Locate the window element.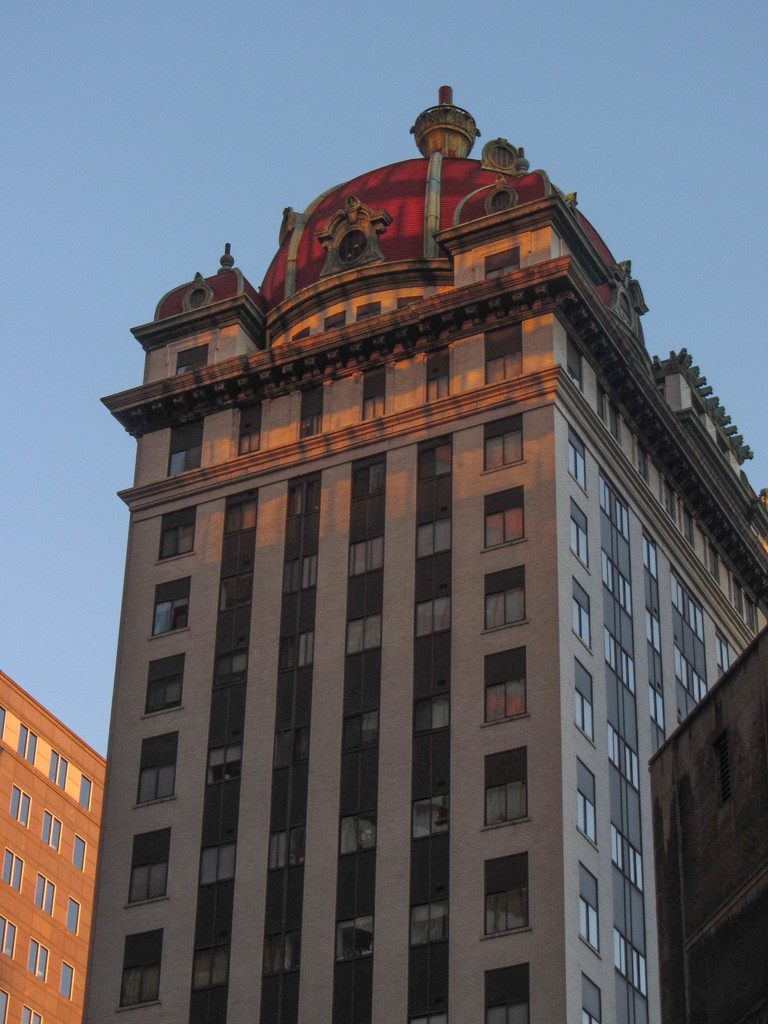
Element bbox: {"left": 23, "top": 728, "right": 37, "bottom": 762}.
